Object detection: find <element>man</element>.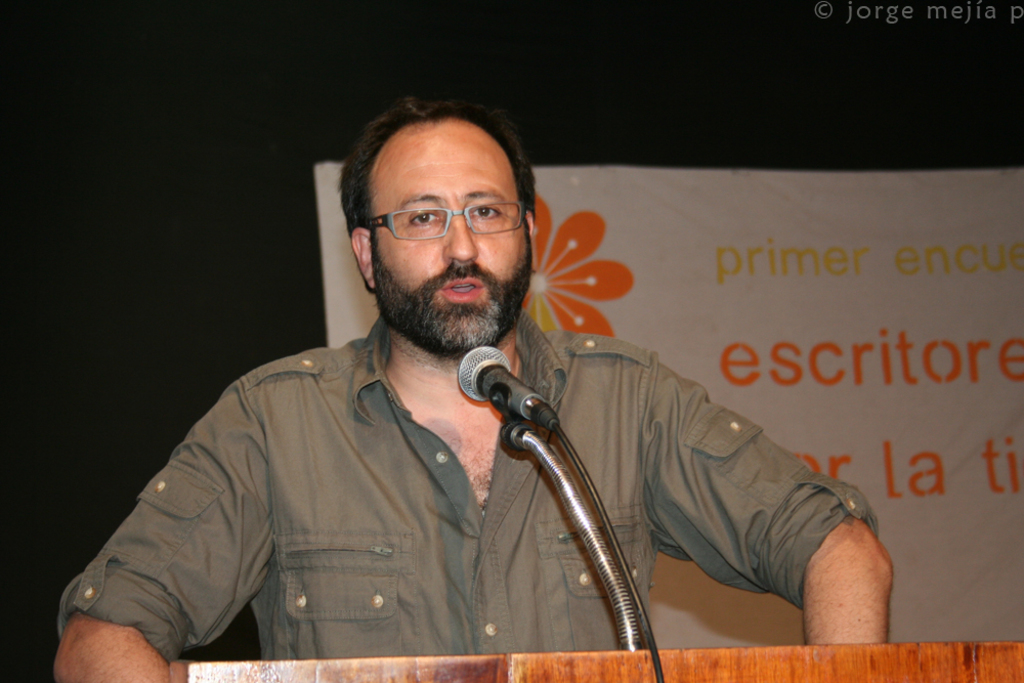
detection(65, 94, 830, 682).
